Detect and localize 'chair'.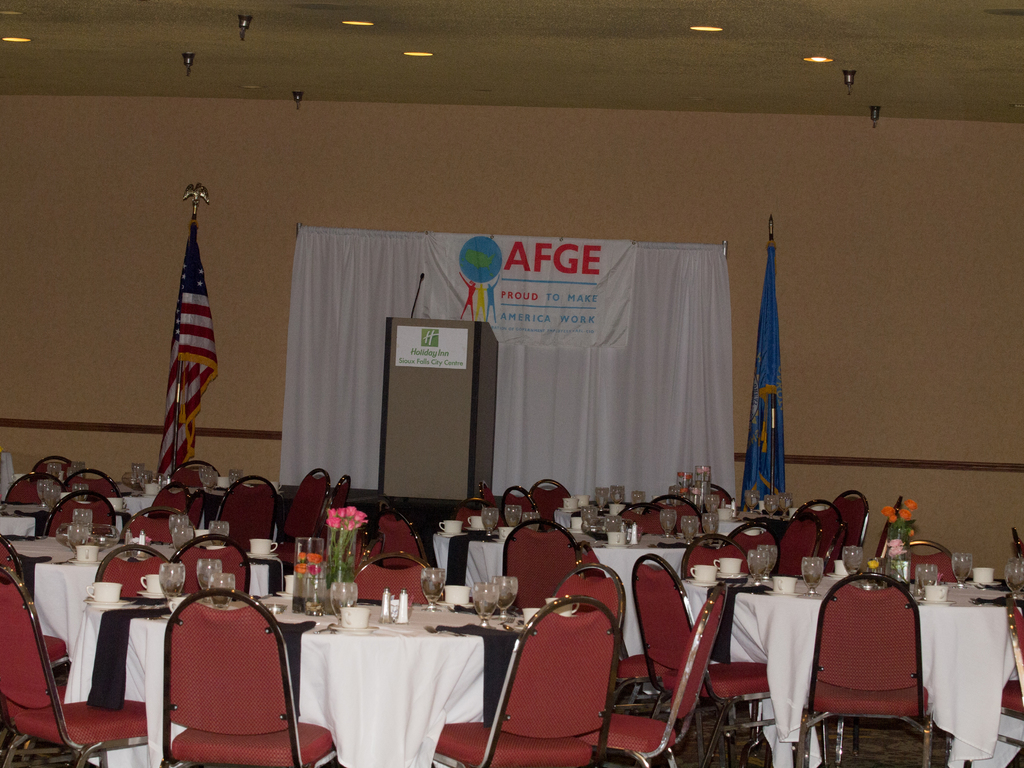
Localized at box(90, 541, 174, 598).
